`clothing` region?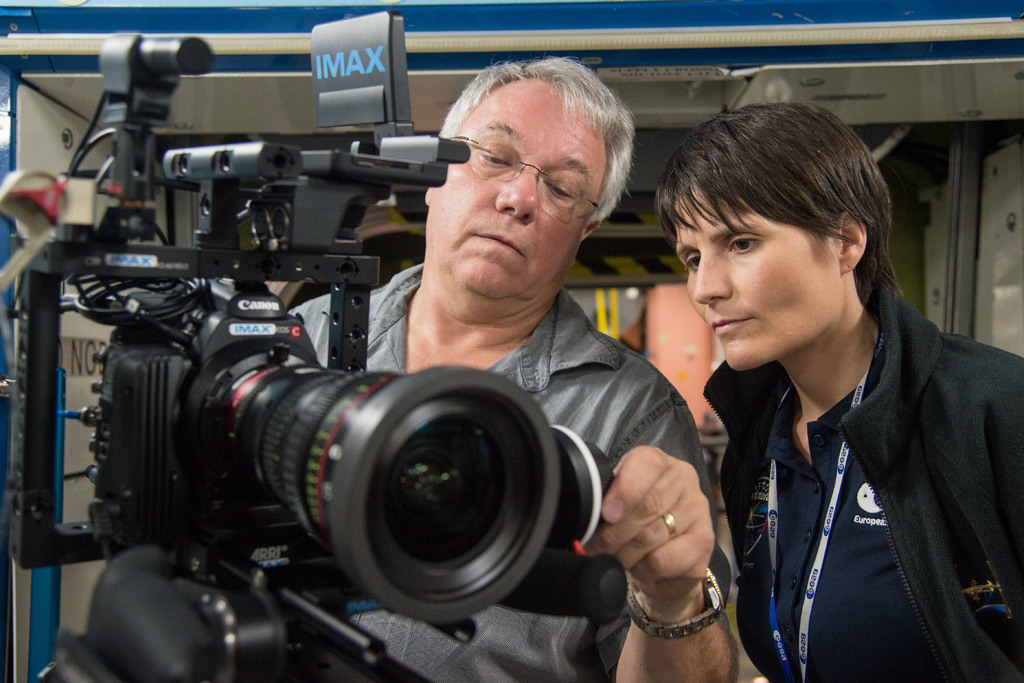
701, 267, 1016, 677
